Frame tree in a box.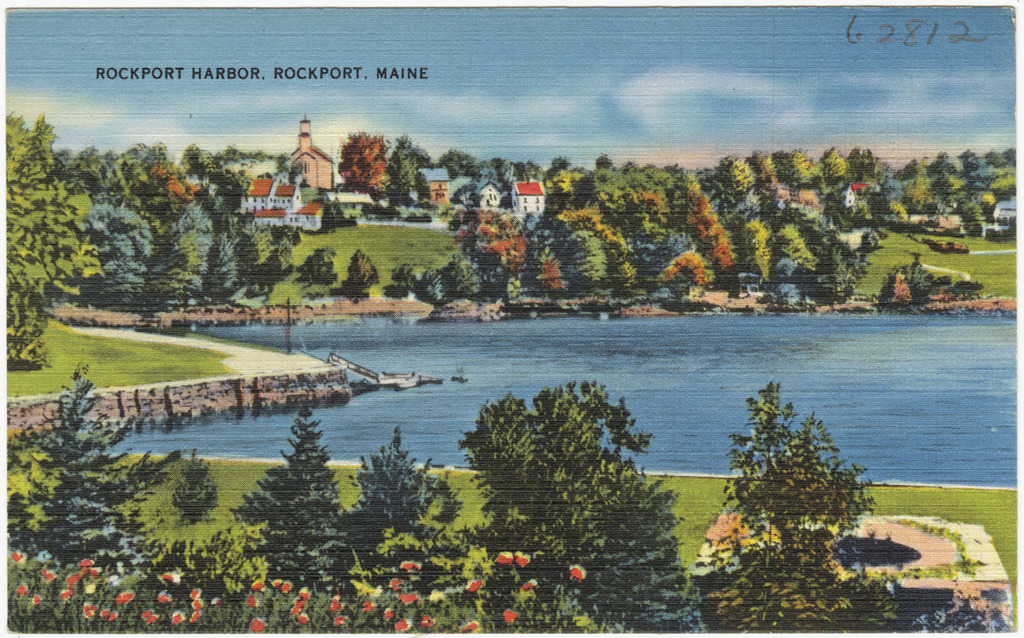
region(807, 213, 875, 307).
